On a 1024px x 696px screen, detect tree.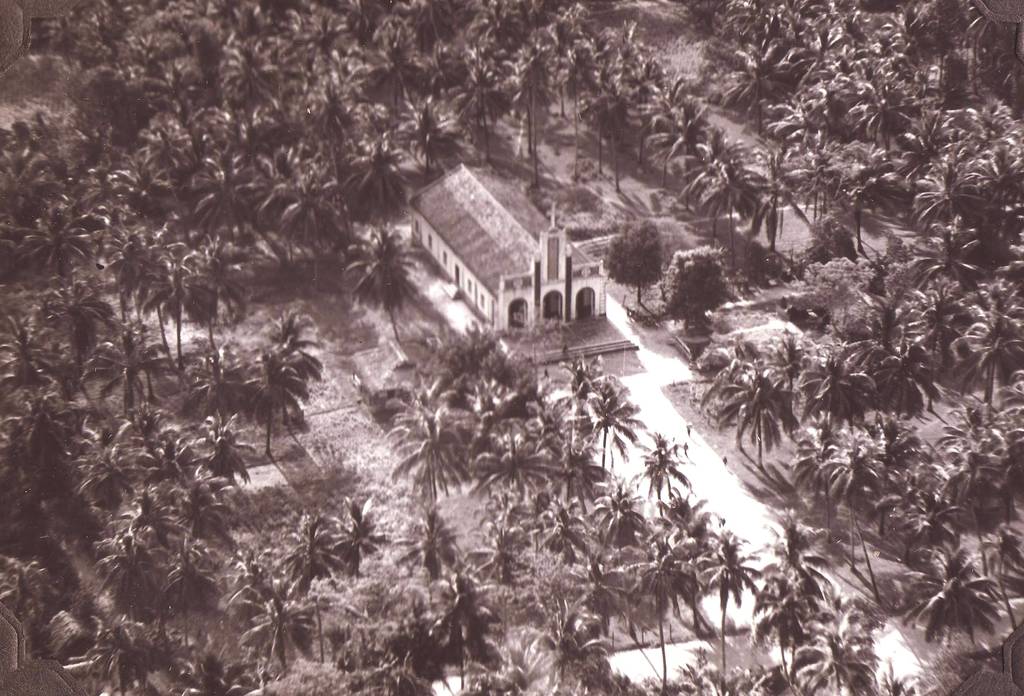
region(185, 410, 258, 485).
